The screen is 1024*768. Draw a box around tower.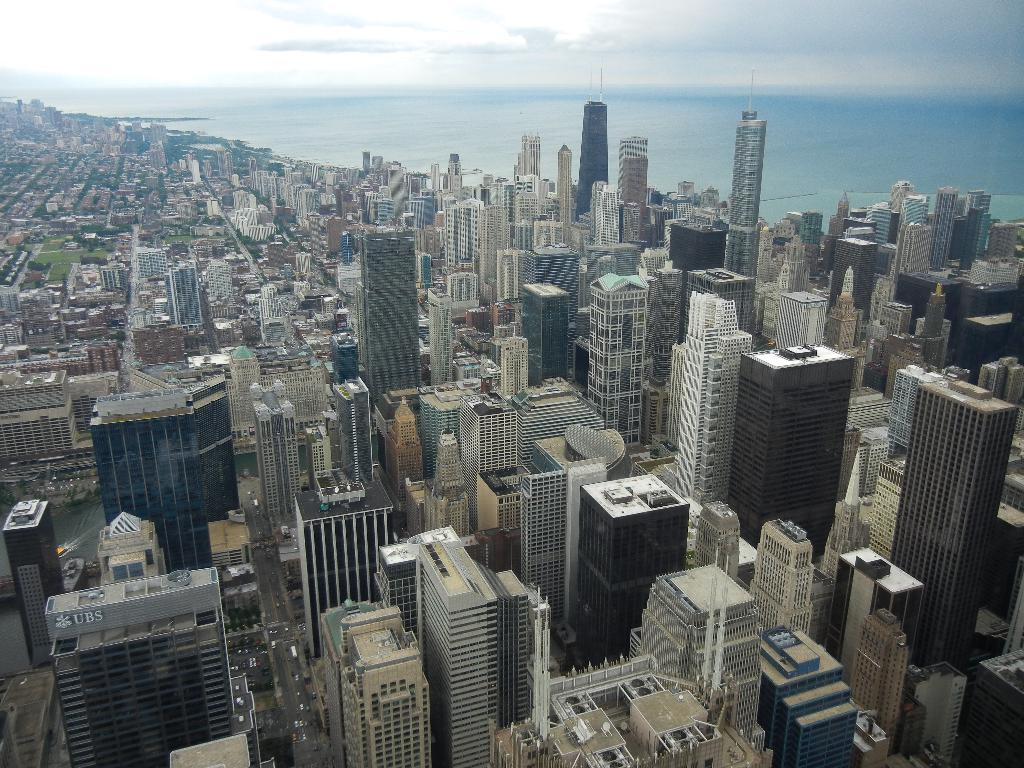
746 509 820 636.
